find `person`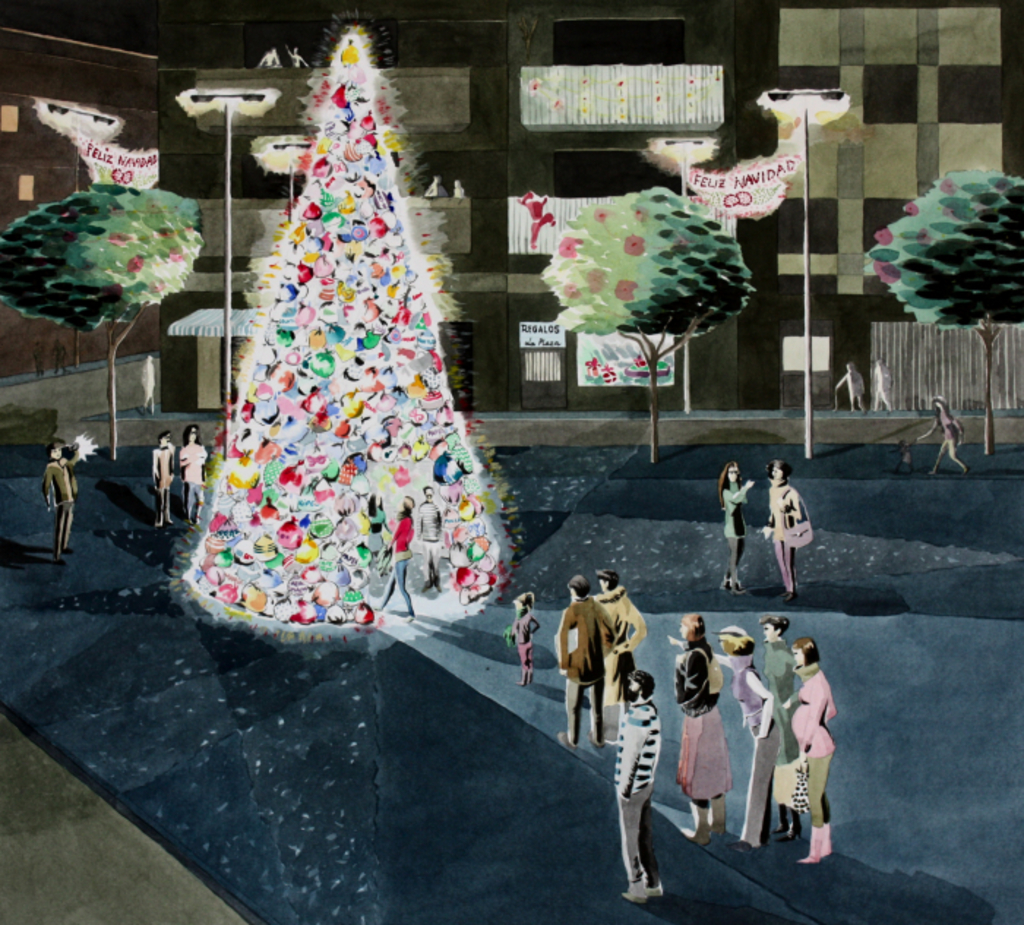
Rect(872, 356, 892, 411)
